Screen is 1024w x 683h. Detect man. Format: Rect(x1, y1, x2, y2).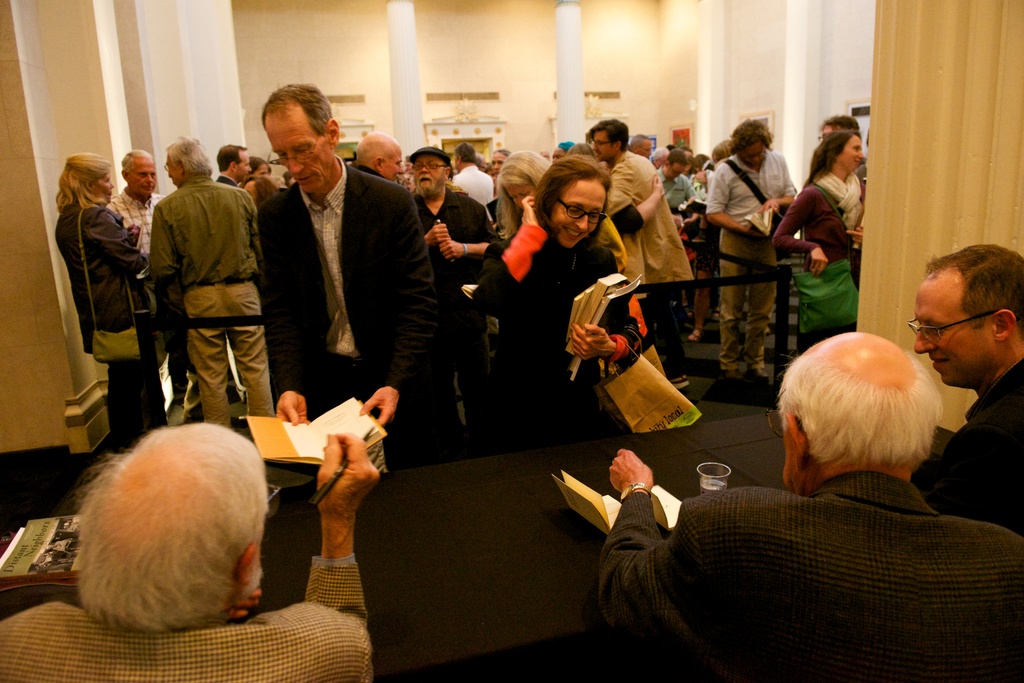
Rect(216, 149, 273, 266).
